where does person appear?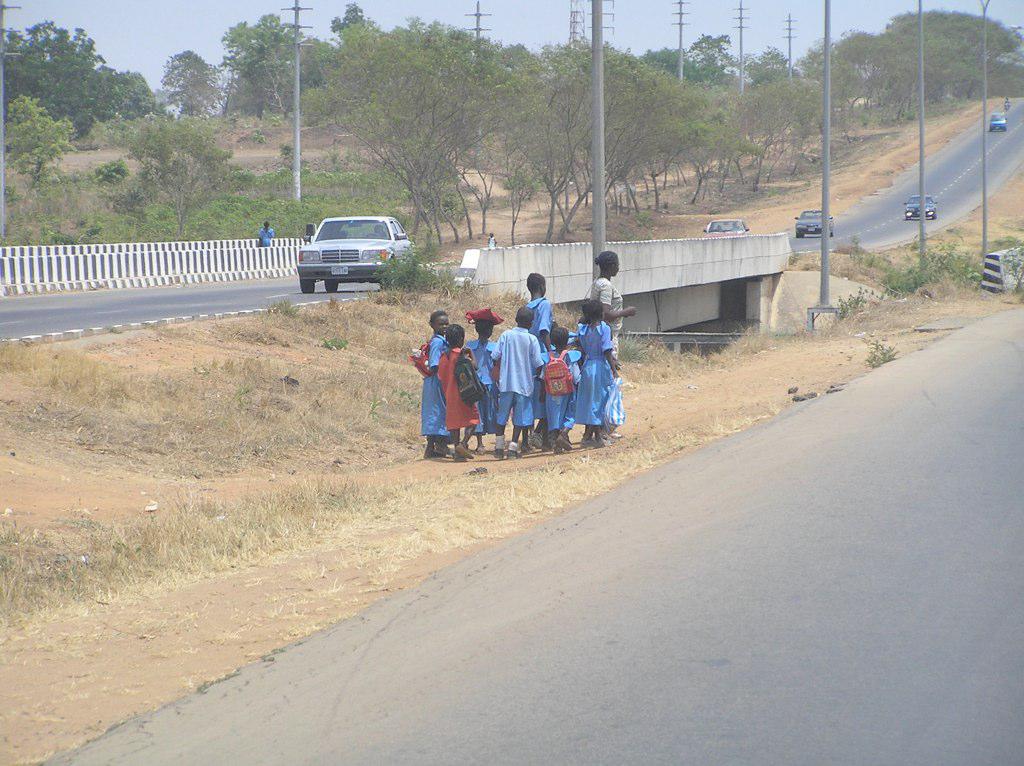
Appears at l=491, t=306, r=545, b=459.
